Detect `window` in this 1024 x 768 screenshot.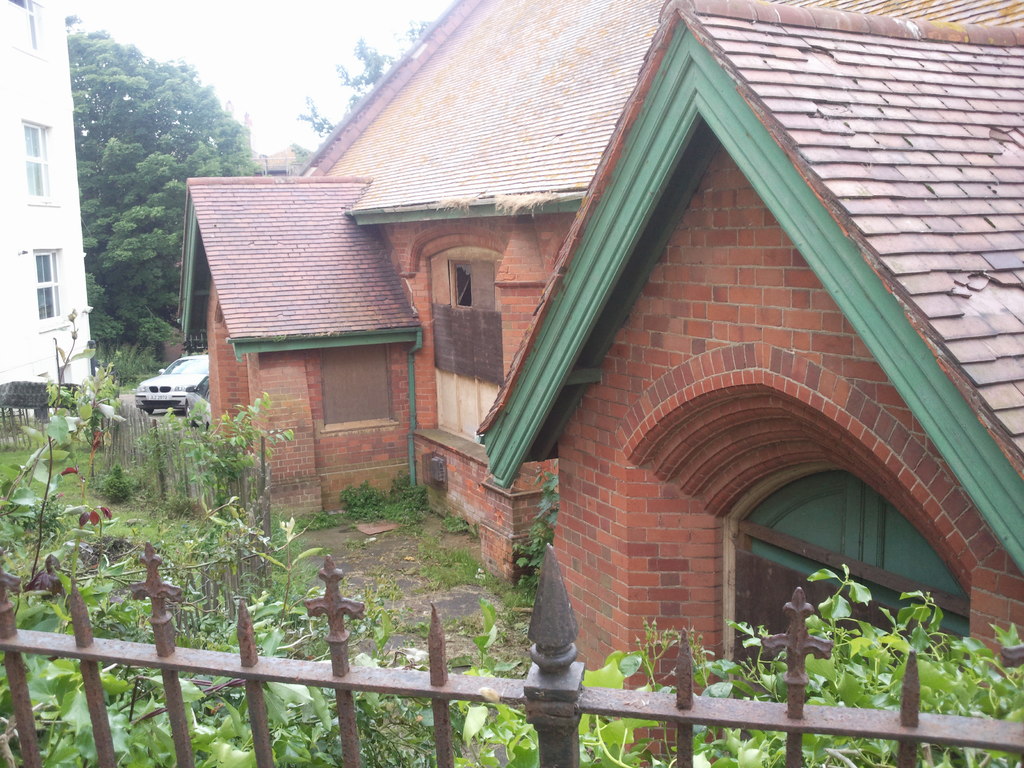
Detection: region(723, 474, 966, 698).
